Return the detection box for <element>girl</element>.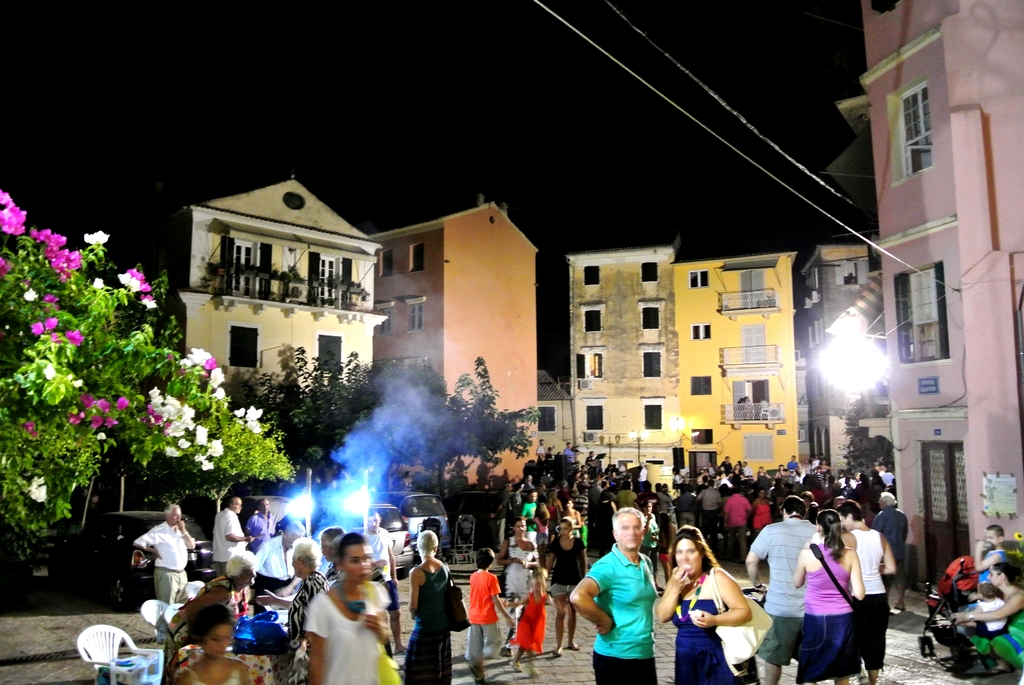
box(545, 515, 593, 653).
